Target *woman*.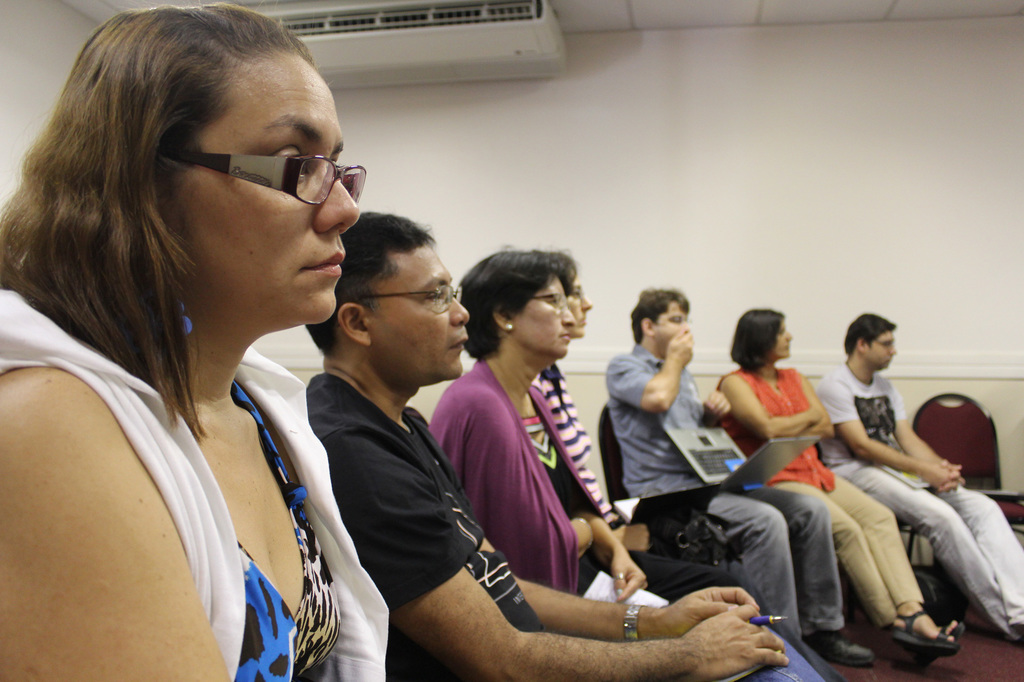
Target region: (left=529, top=250, right=850, bottom=681).
